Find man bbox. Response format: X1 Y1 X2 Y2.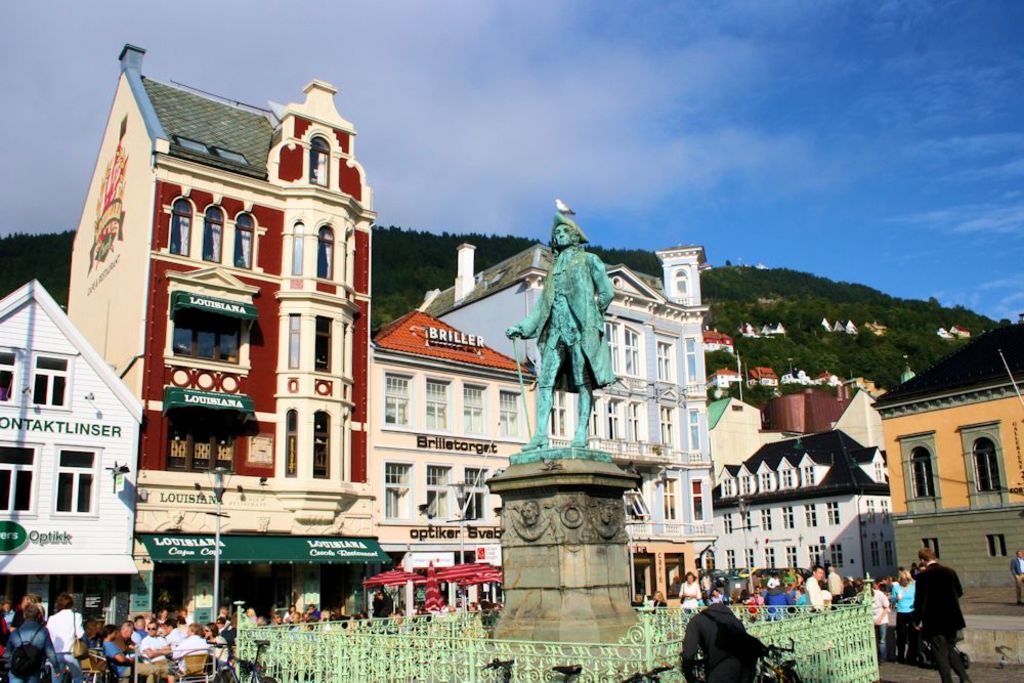
903 551 977 674.
